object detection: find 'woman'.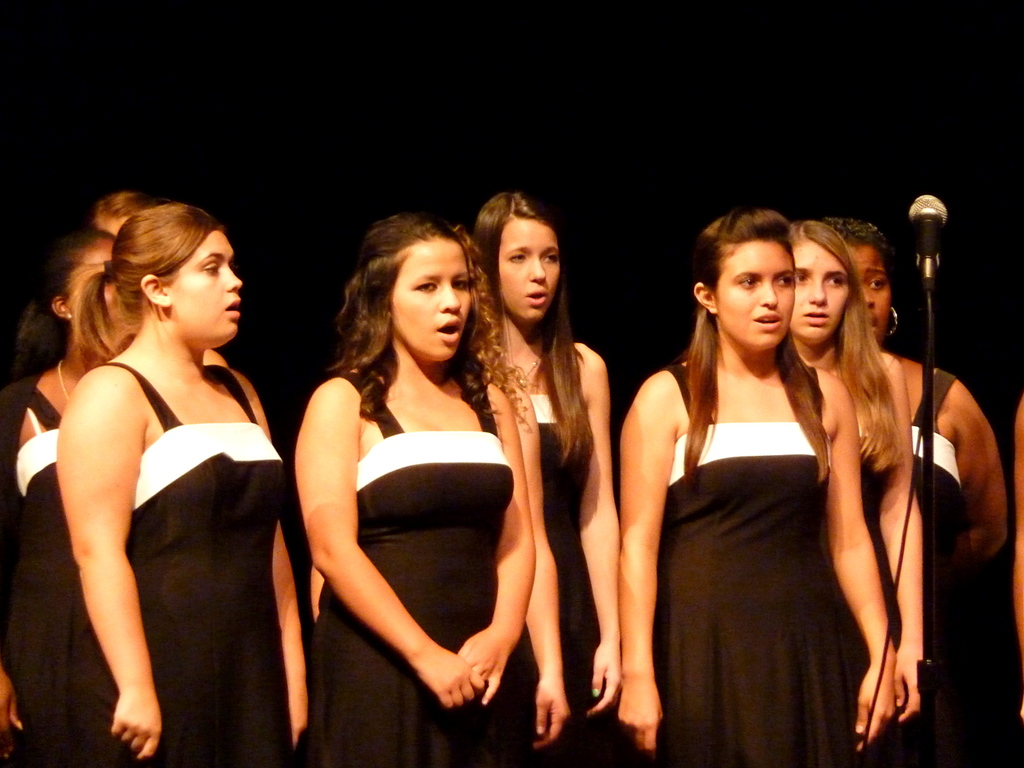
[x1=618, y1=199, x2=895, y2=767].
